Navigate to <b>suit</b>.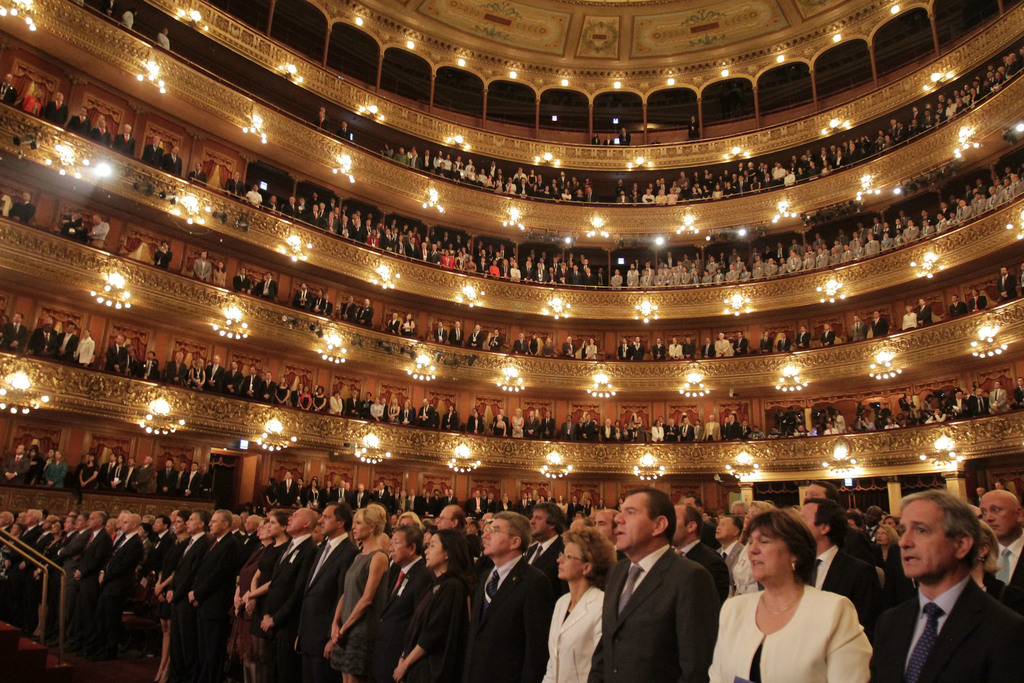
Navigation target: {"left": 341, "top": 302, "right": 356, "bottom": 322}.
